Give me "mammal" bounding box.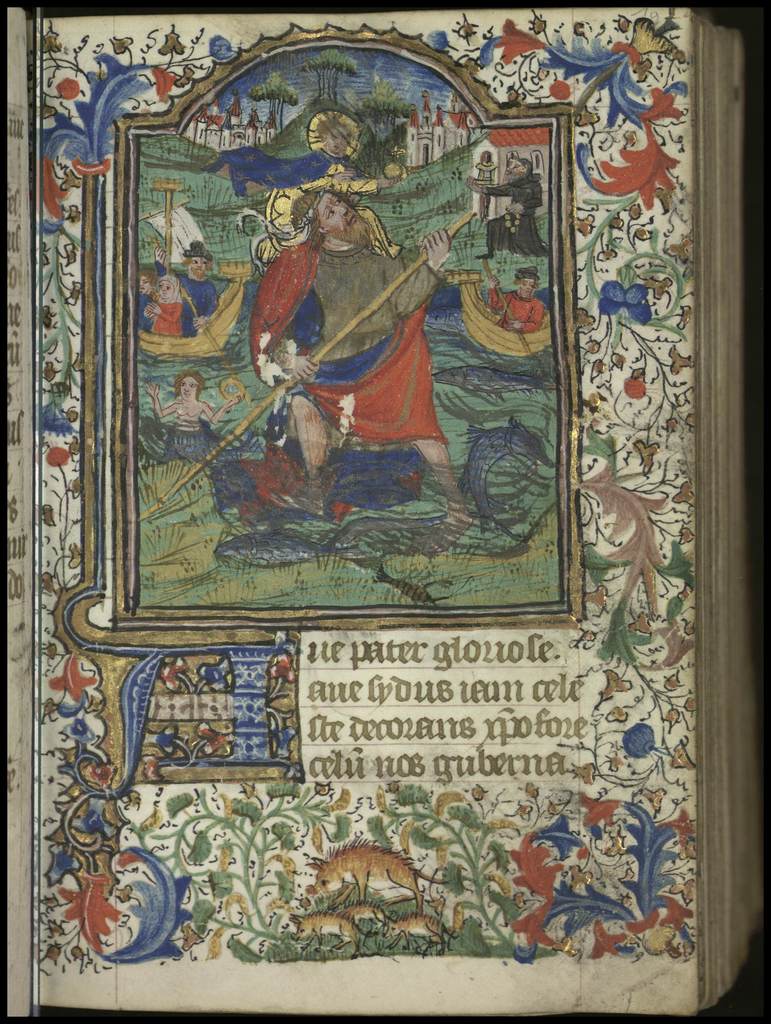
locate(146, 365, 238, 429).
